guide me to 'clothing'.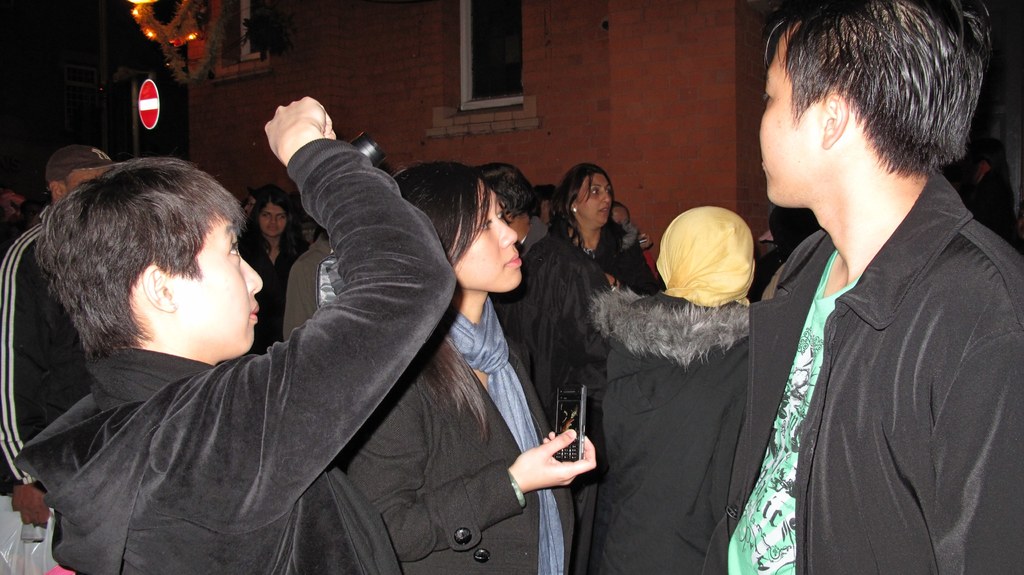
Guidance: <bbox>511, 227, 655, 429</bbox>.
